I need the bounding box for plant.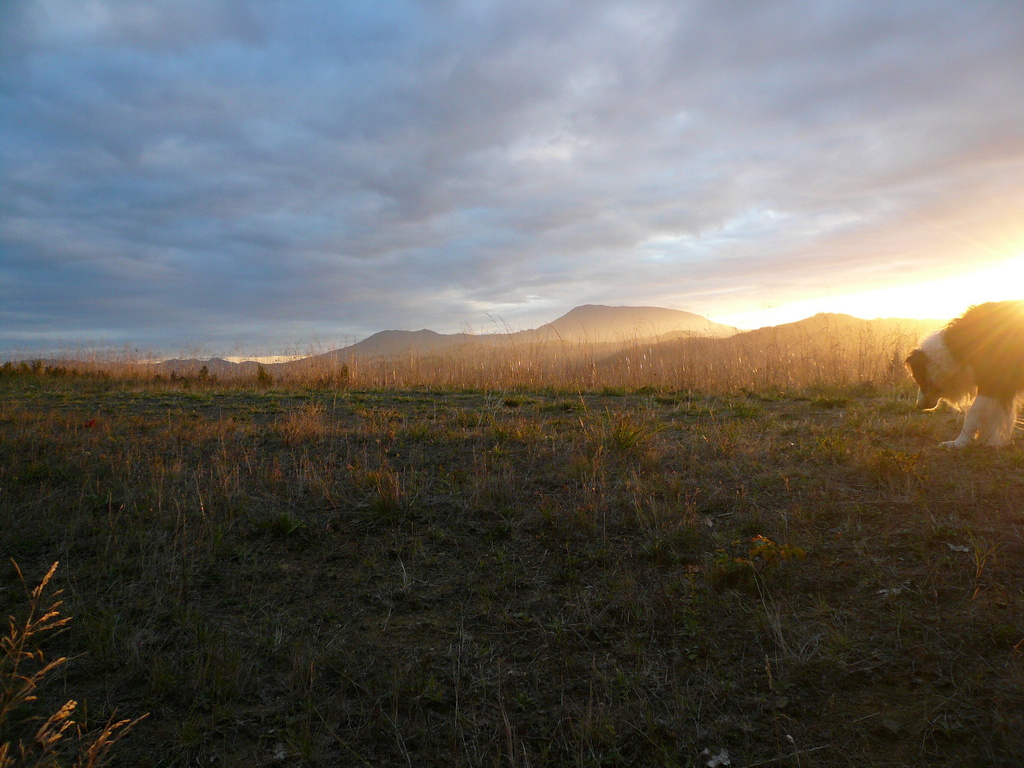
Here it is: 0/551/153/767.
